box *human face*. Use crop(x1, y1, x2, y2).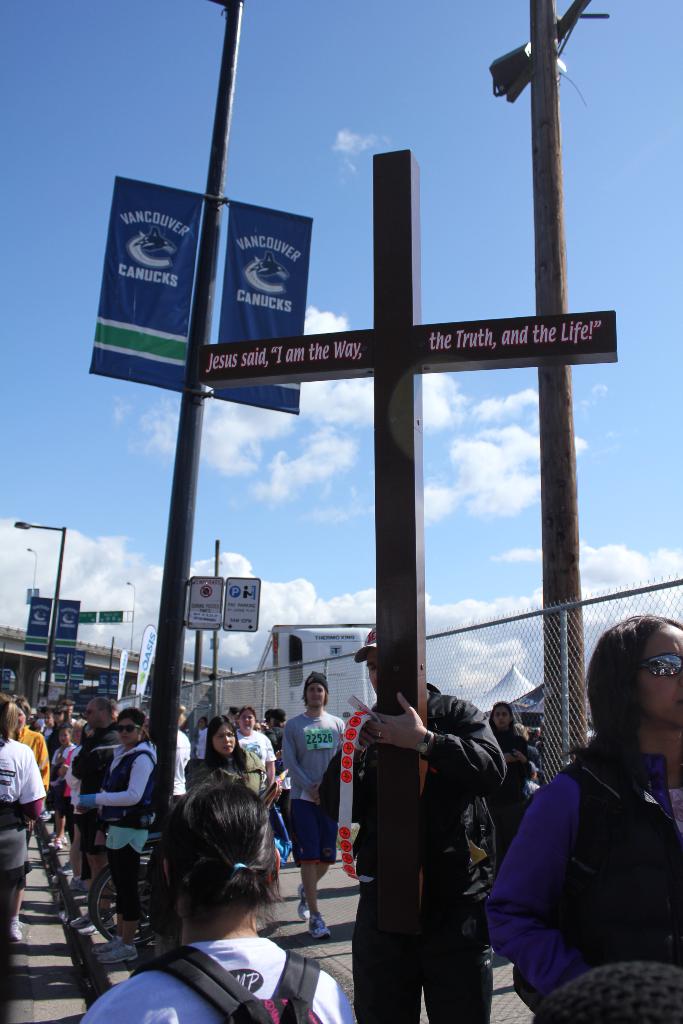
crop(56, 726, 72, 747).
